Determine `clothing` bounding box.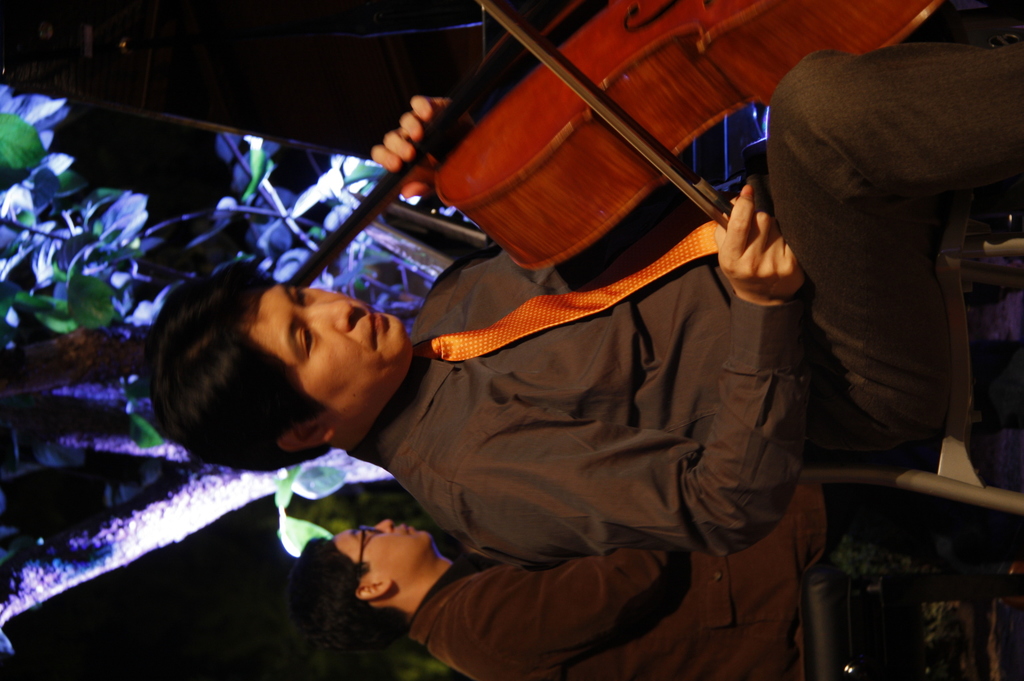
Determined: [403, 482, 1022, 680].
